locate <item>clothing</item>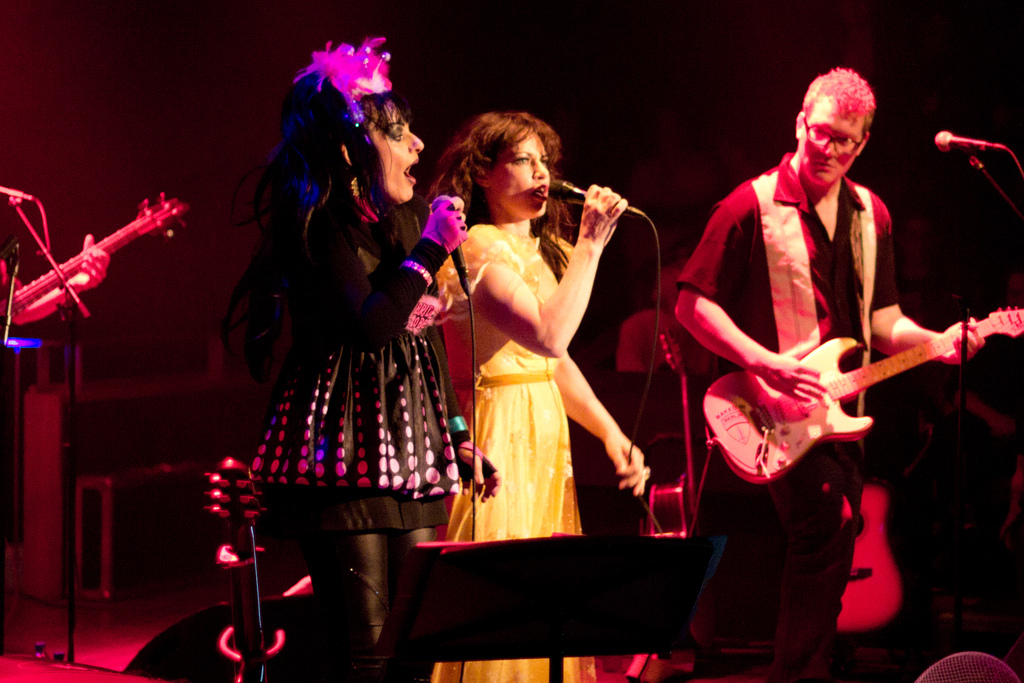
245/186/473/682
